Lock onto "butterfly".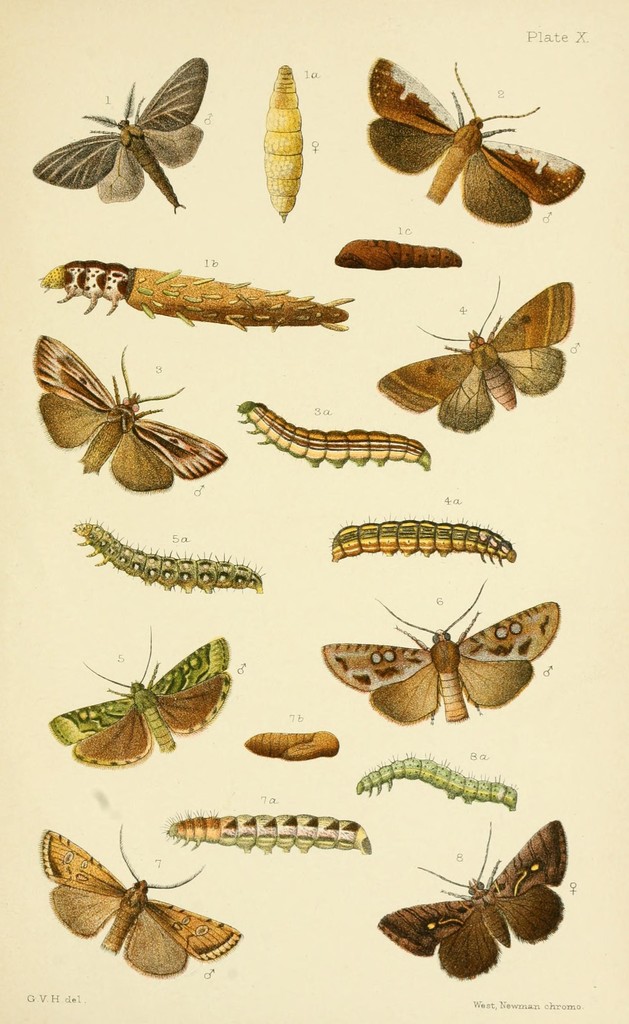
Locked: [left=19, top=47, right=208, bottom=223].
